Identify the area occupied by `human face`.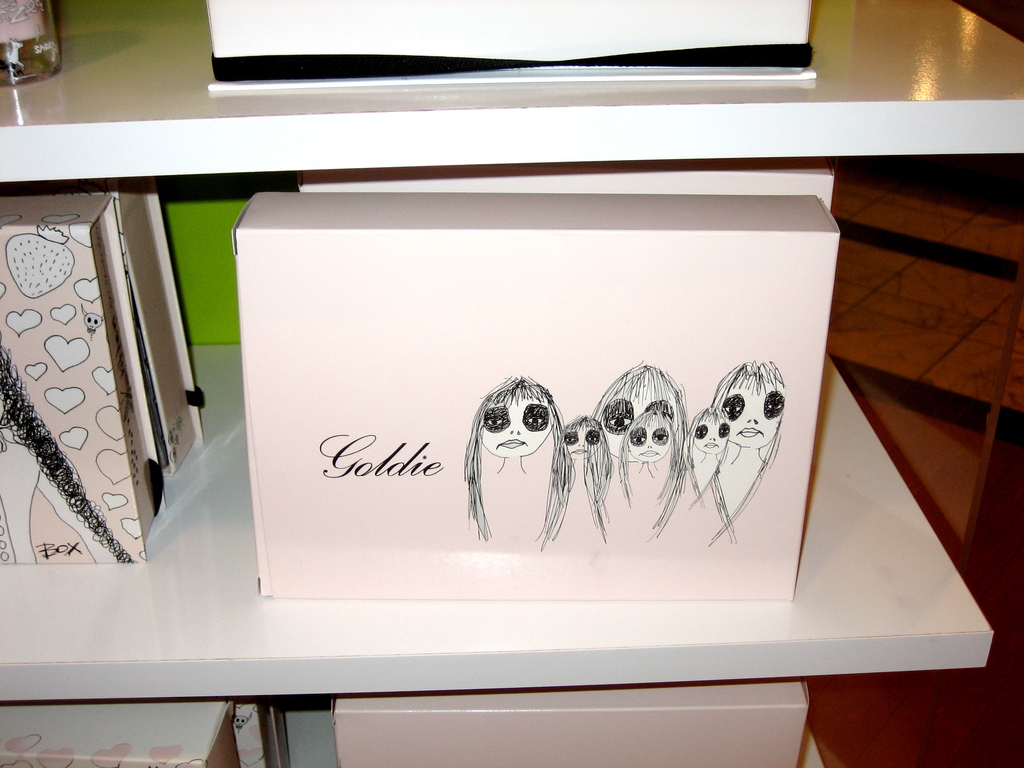
Area: l=566, t=428, r=602, b=461.
